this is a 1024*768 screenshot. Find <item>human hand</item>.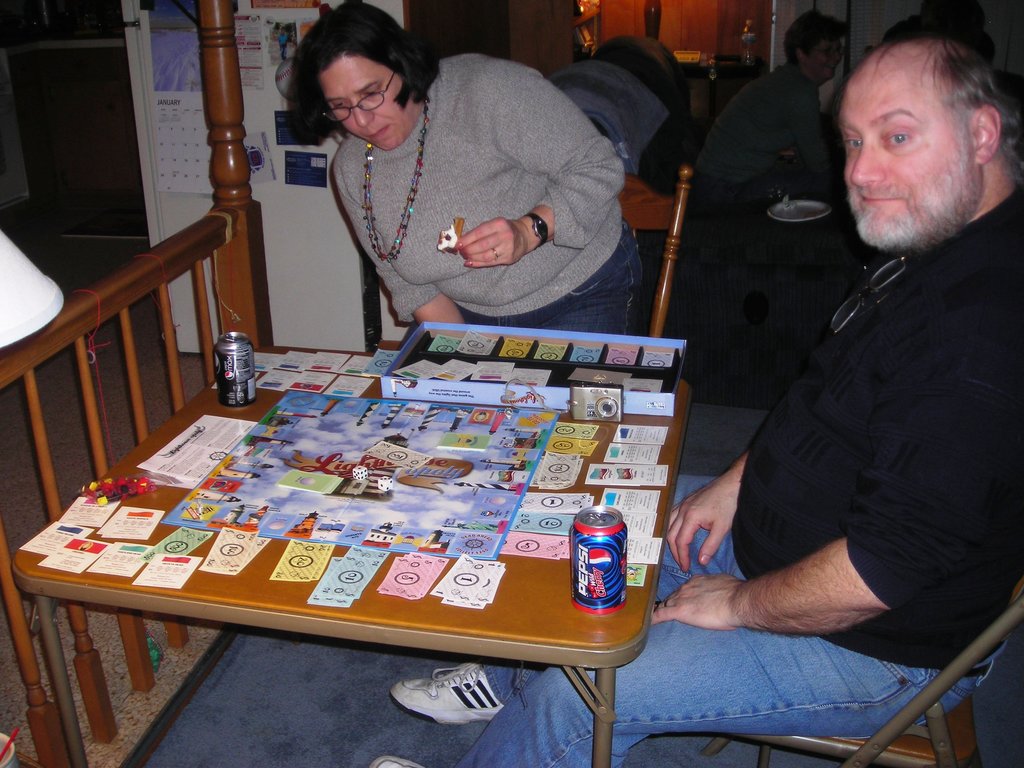
Bounding box: (650,572,748,631).
